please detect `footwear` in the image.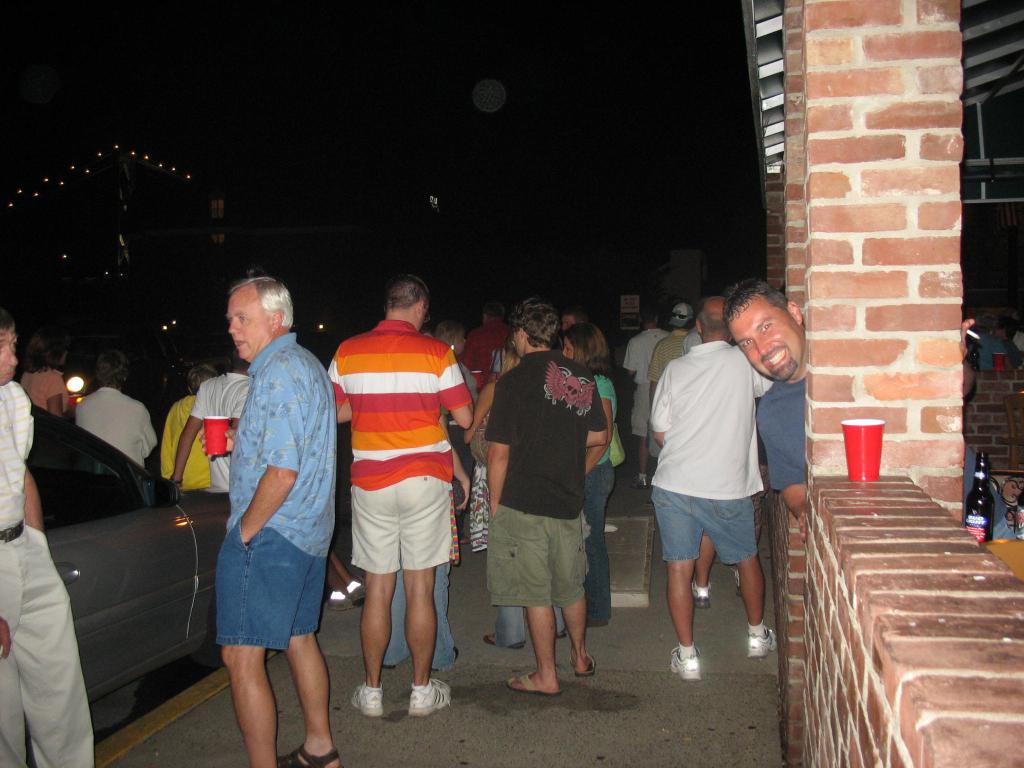
l=348, t=582, r=364, b=606.
